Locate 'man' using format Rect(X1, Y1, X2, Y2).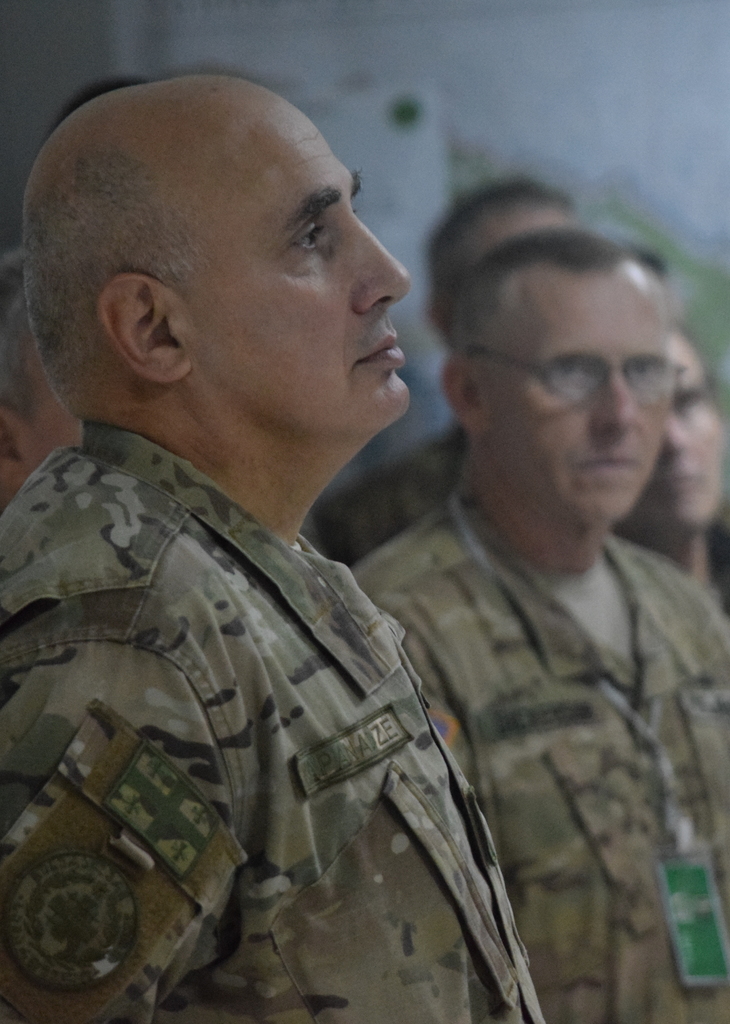
Rect(348, 221, 729, 1023).
